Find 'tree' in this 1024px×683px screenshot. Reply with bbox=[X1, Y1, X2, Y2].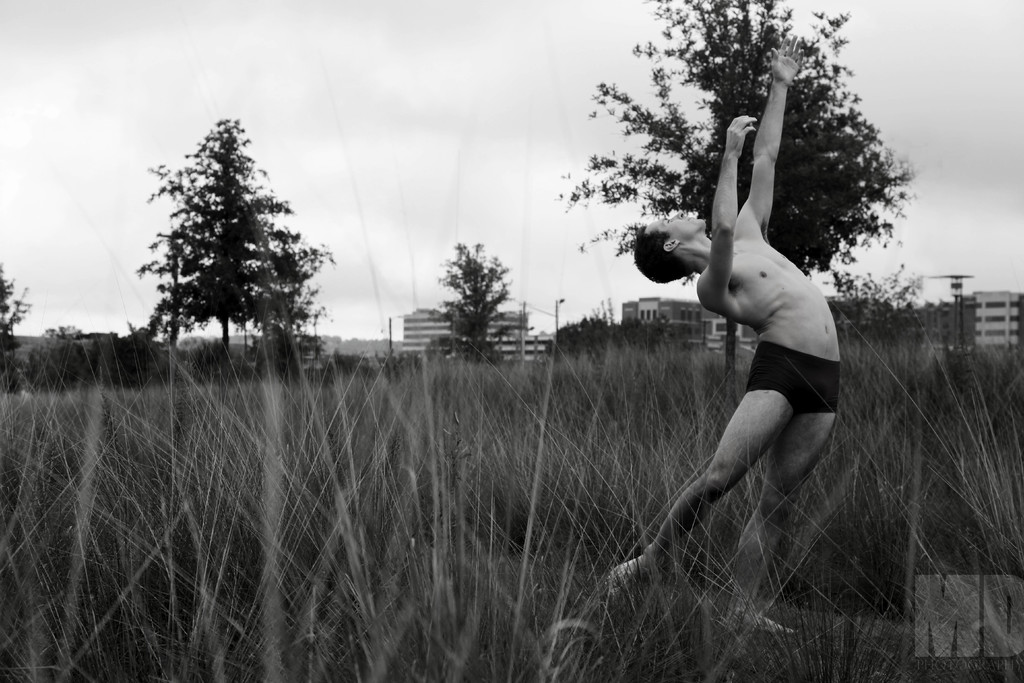
bbox=[124, 119, 346, 378].
